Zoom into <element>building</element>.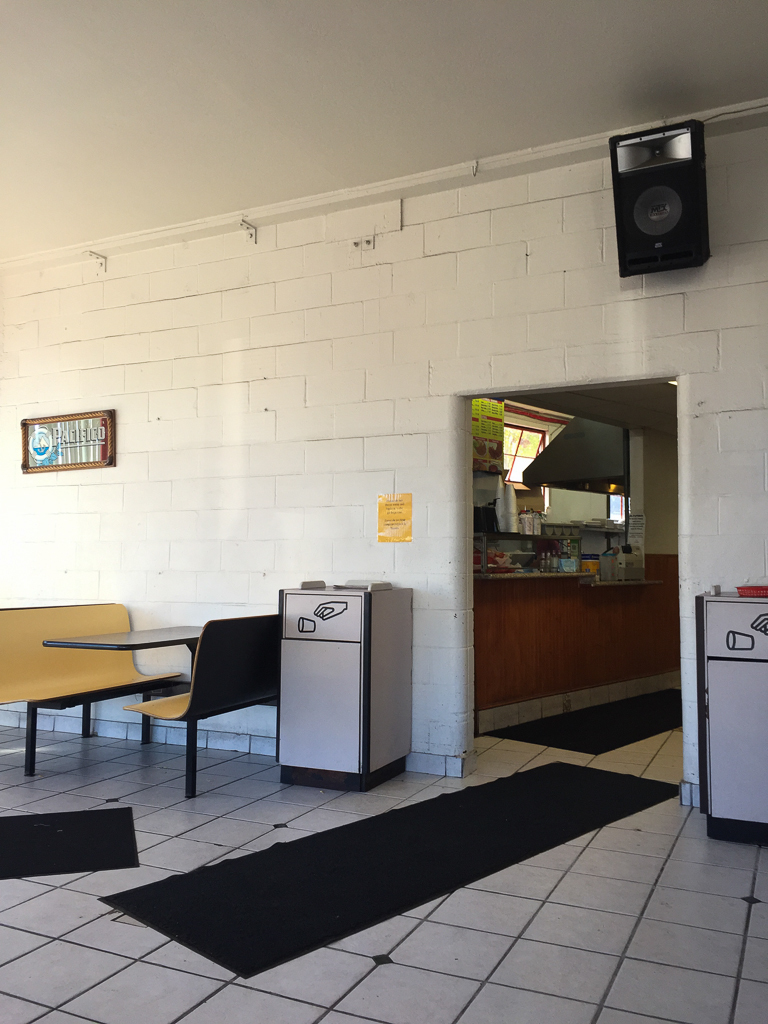
Zoom target: l=0, t=0, r=767, b=1023.
